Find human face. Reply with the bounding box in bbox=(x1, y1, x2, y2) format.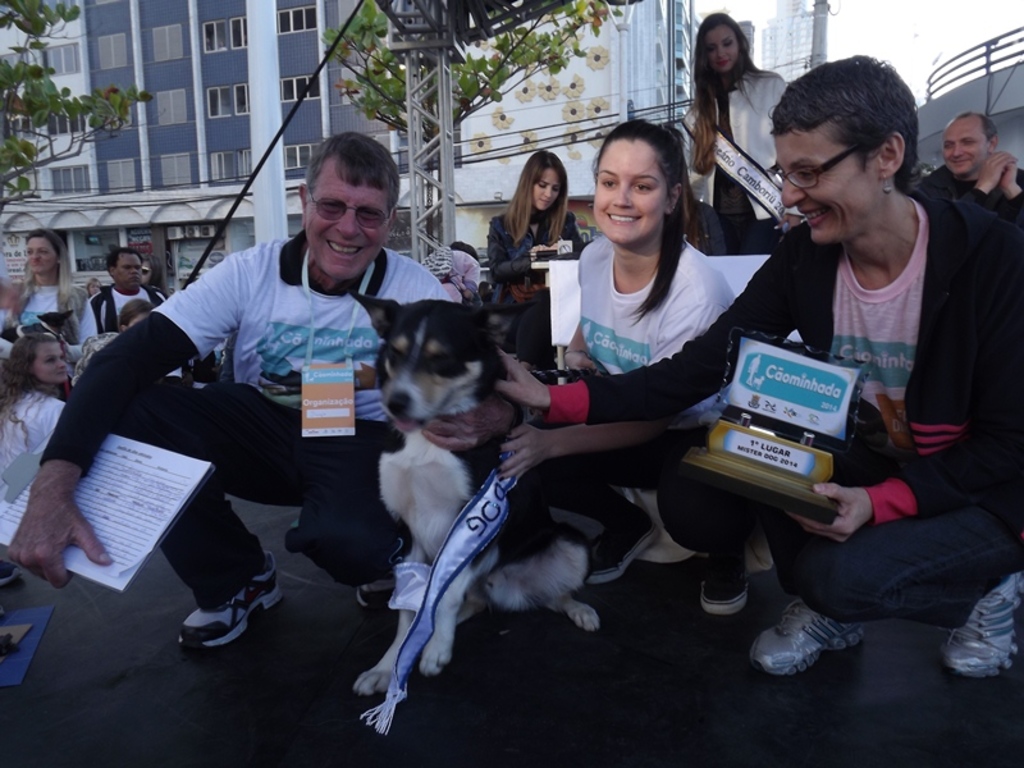
bbox=(945, 114, 986, 175).
